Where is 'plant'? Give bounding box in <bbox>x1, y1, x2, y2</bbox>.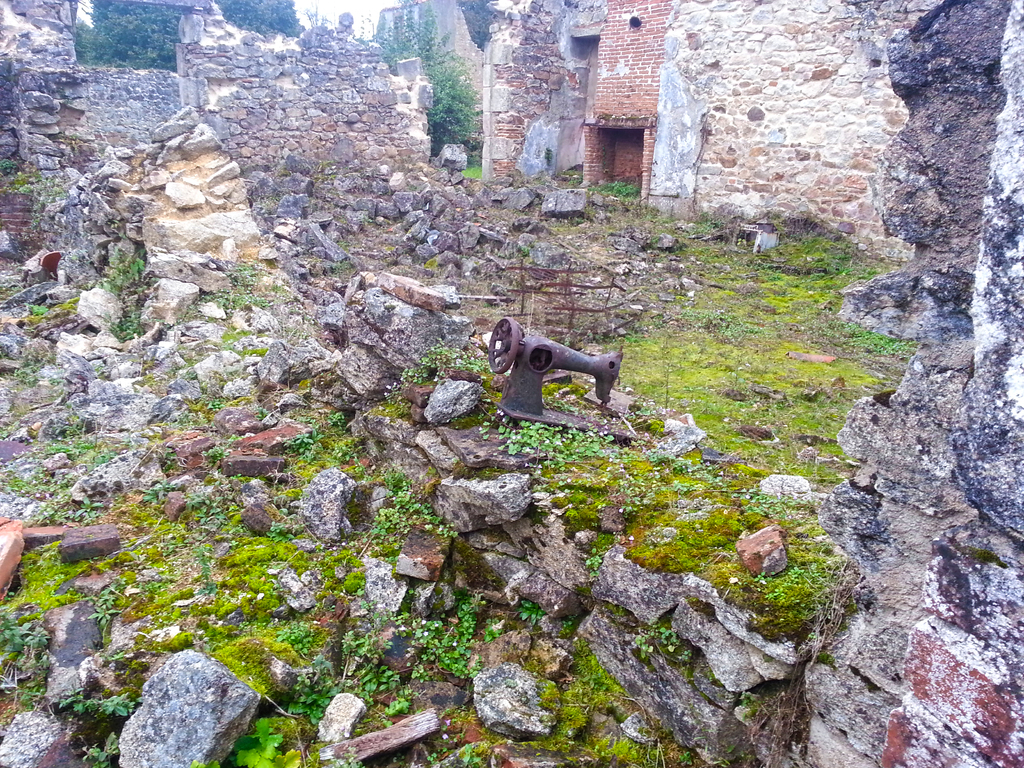
<bbox>131, 351, 205, 395</bbox>.
